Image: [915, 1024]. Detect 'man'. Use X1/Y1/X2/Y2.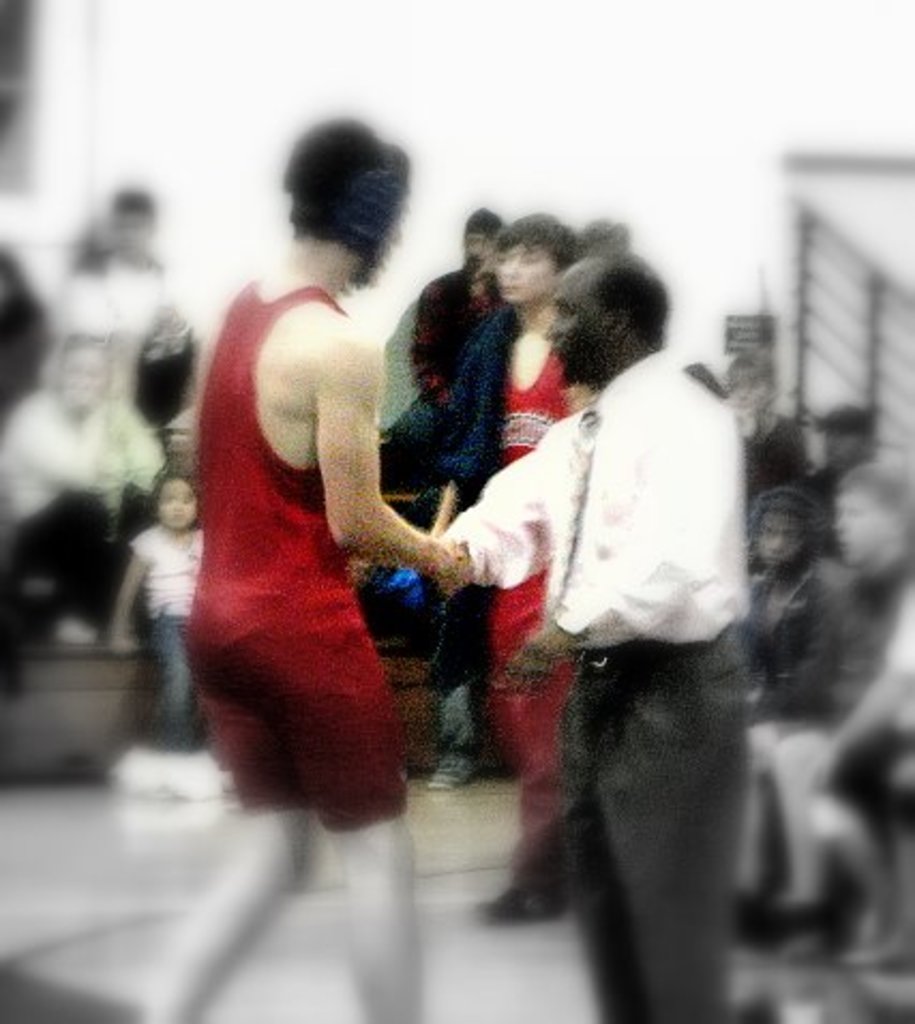
311/161/746/925.
